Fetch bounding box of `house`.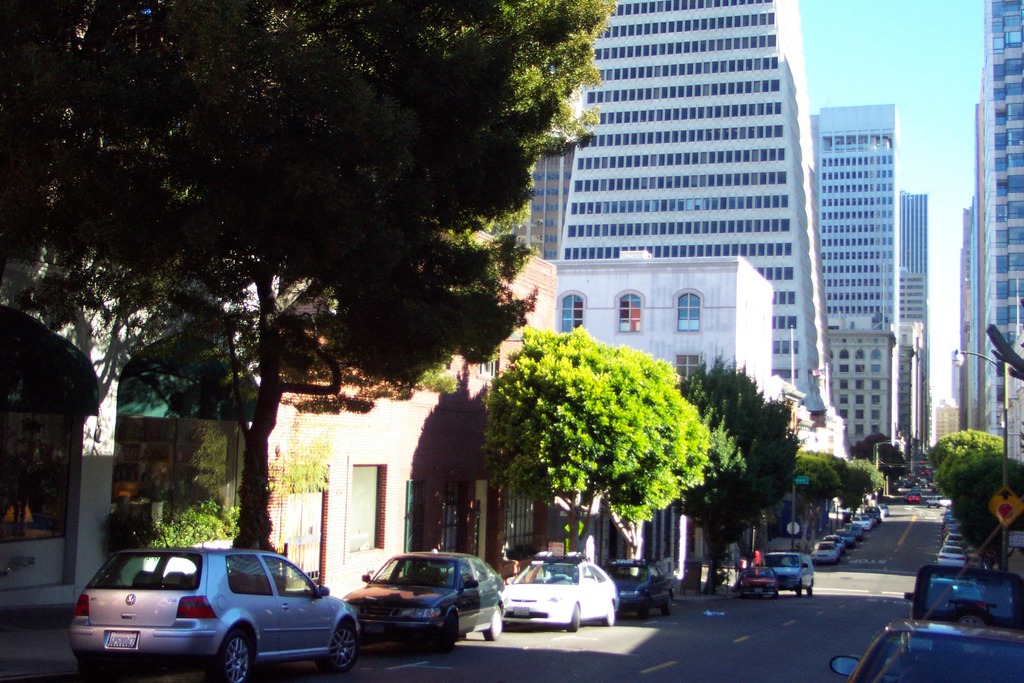
Bbox: region(932, 398, 960, 445).
